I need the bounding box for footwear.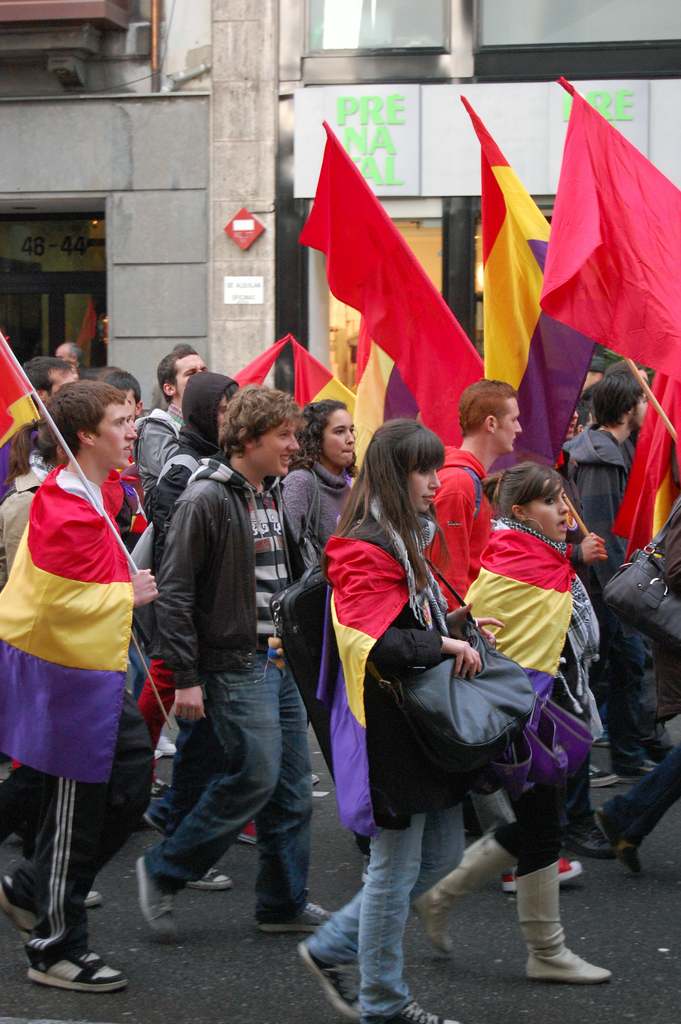
Here it is: <bbox>156, 751, 164, 764</bbox>.
